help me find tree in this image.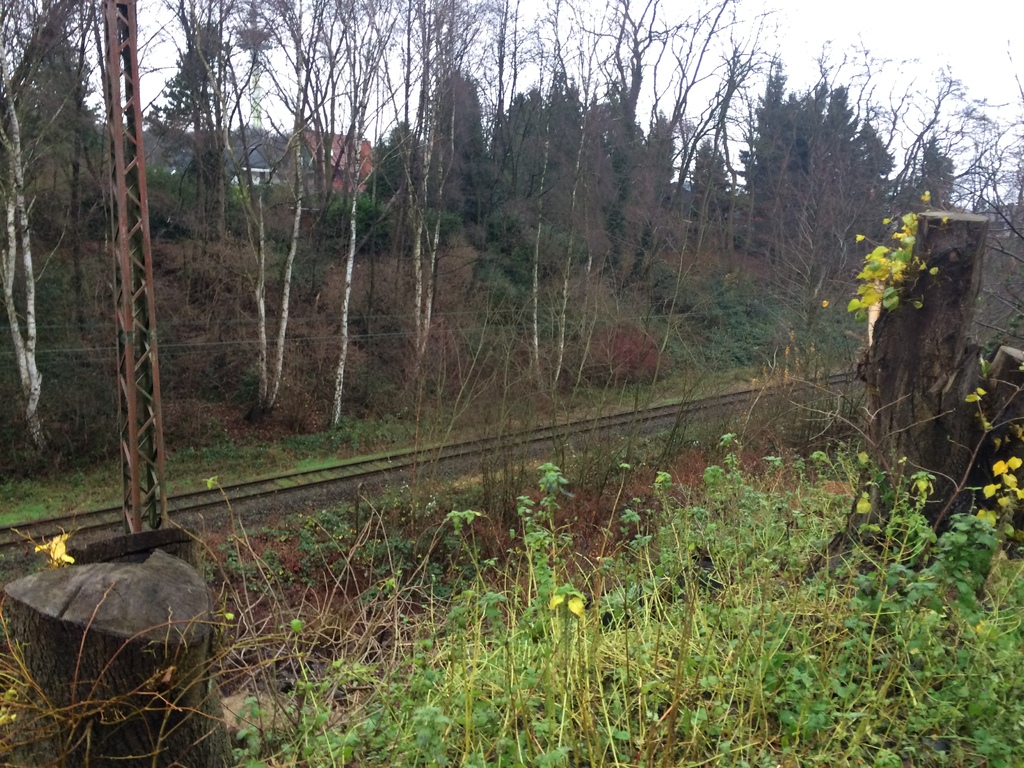
Found it: 747/58/902/307.
